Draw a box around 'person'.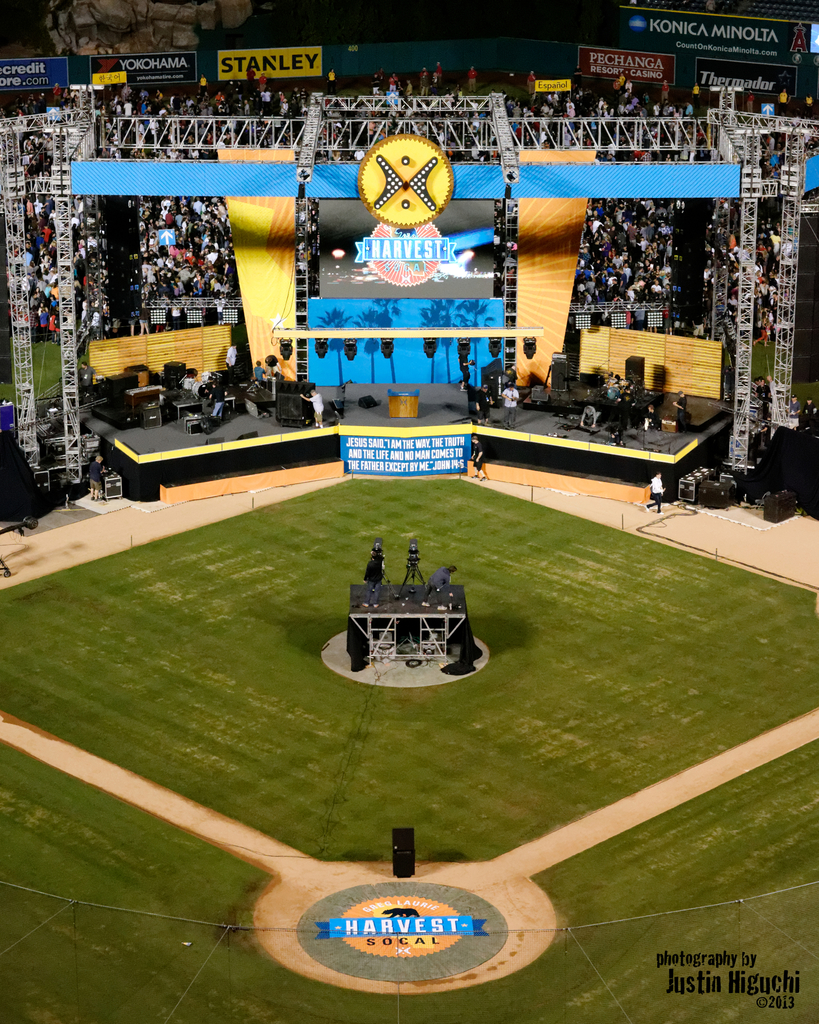
<bbox>301, 385, 327, 431</bbox>.
